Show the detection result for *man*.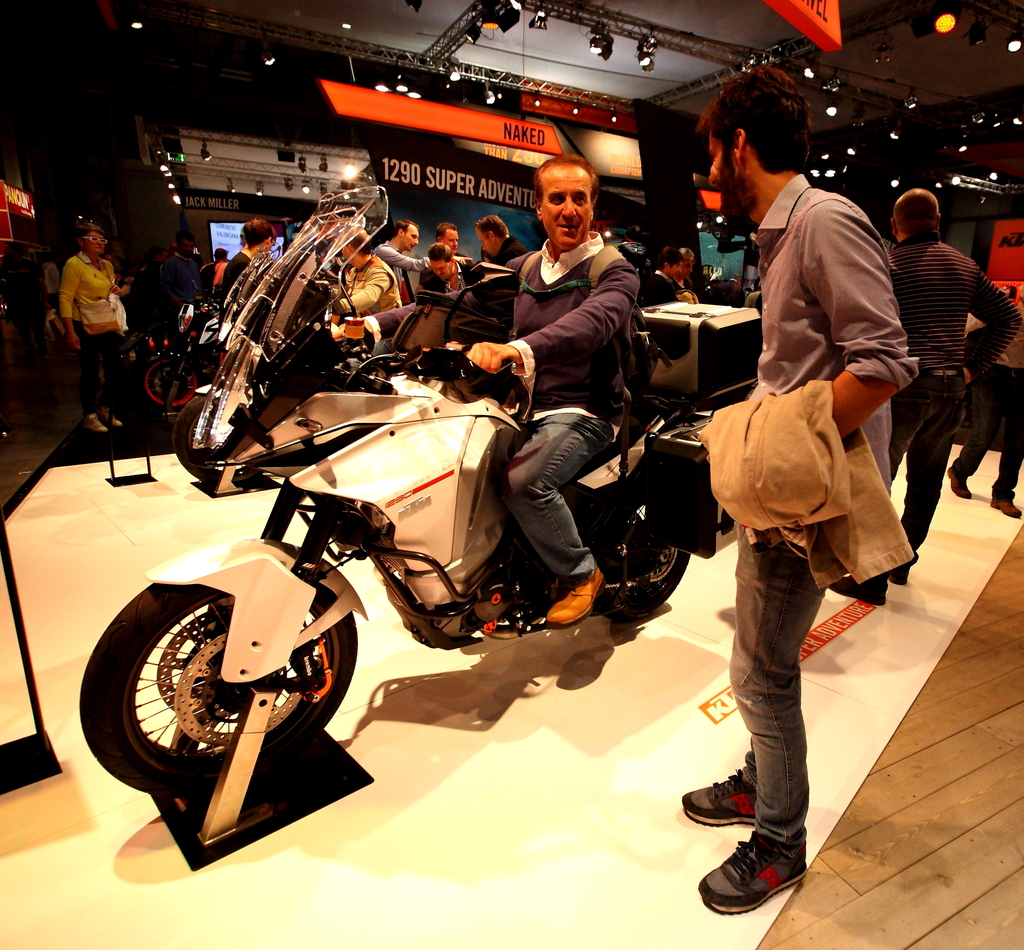
x1=892, y1=187, x2=1018, y2=574.
